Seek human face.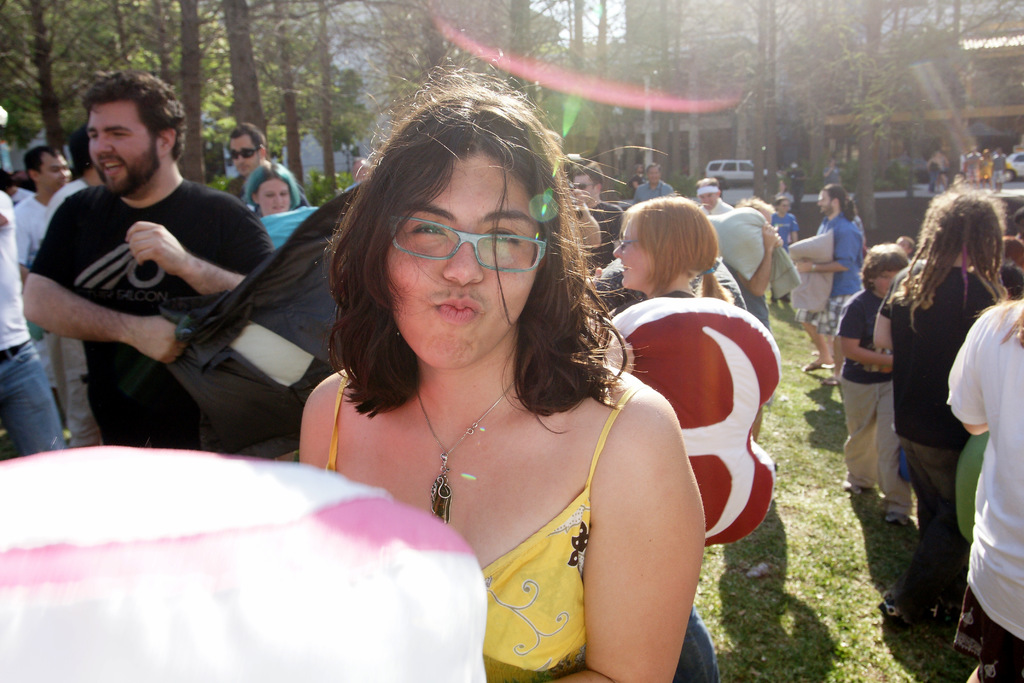
{"x1": 88, "y1": 104, "x2": 155, "y2": 194}.
